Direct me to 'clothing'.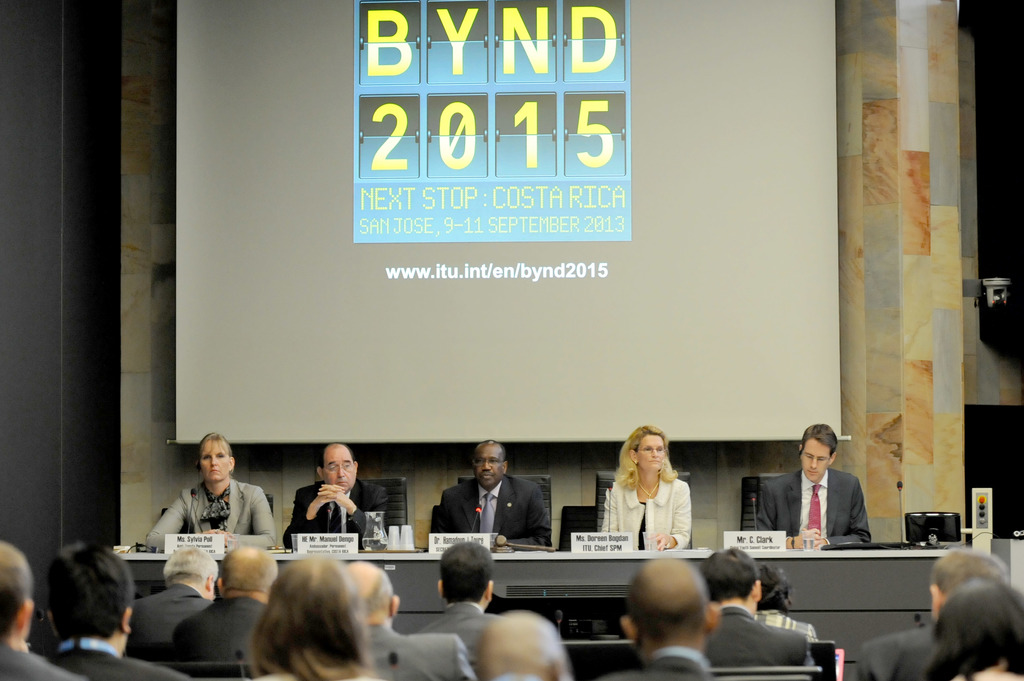
Direction: 346, 618, 477, 680.
